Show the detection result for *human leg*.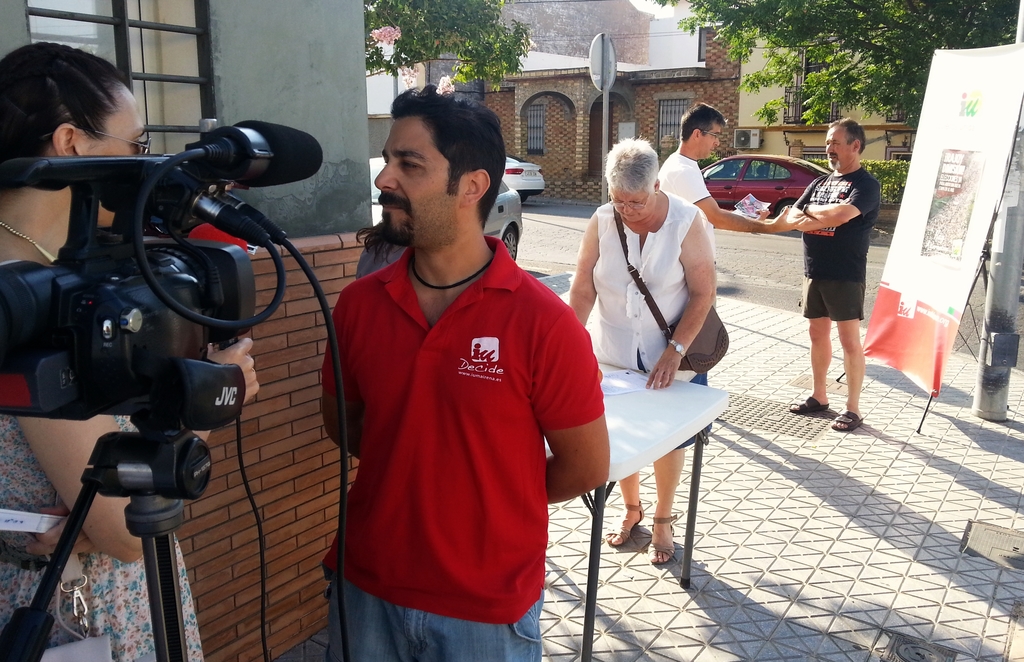
(417, 572, 536, 661).
